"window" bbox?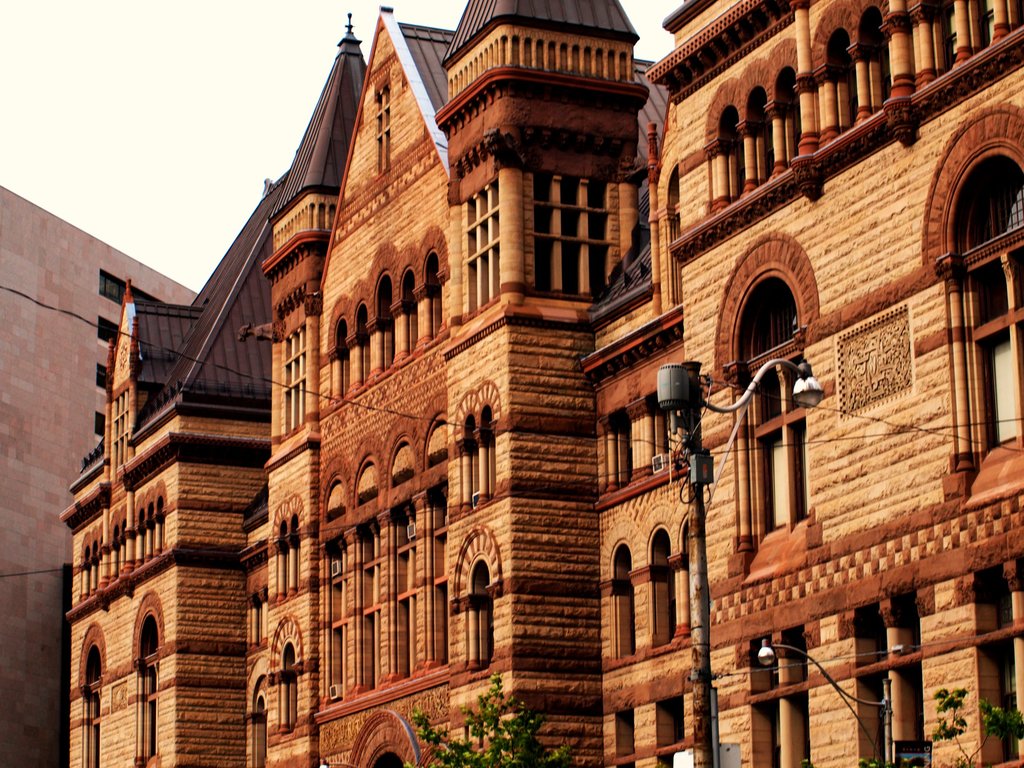
select_region(446, 525, 503, 674)
